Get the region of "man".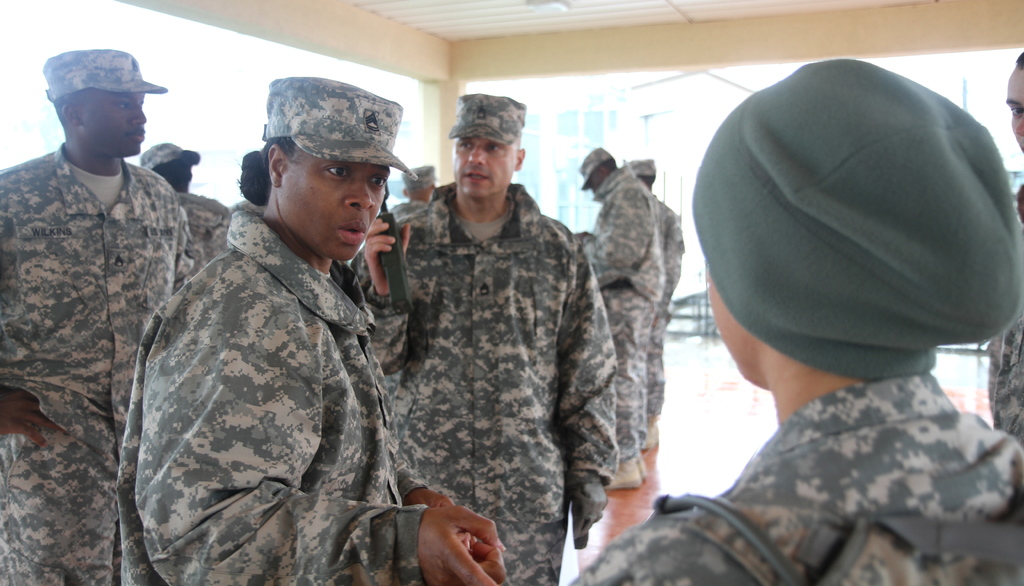
region(0, 48, 208, 585).
